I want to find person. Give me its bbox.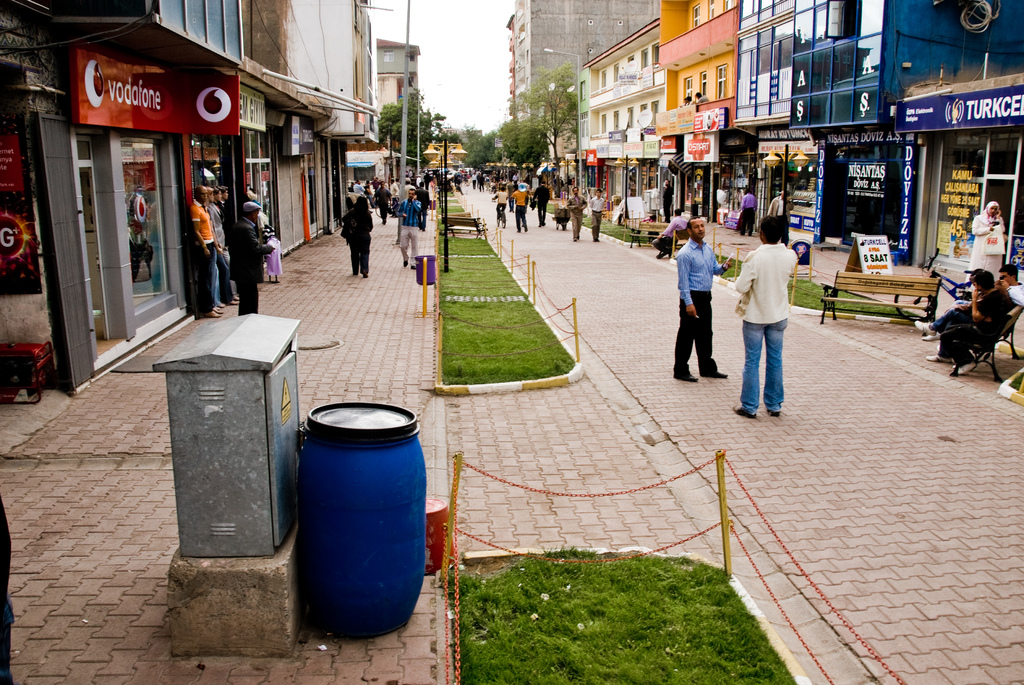
[506, 178, 513, 208].
